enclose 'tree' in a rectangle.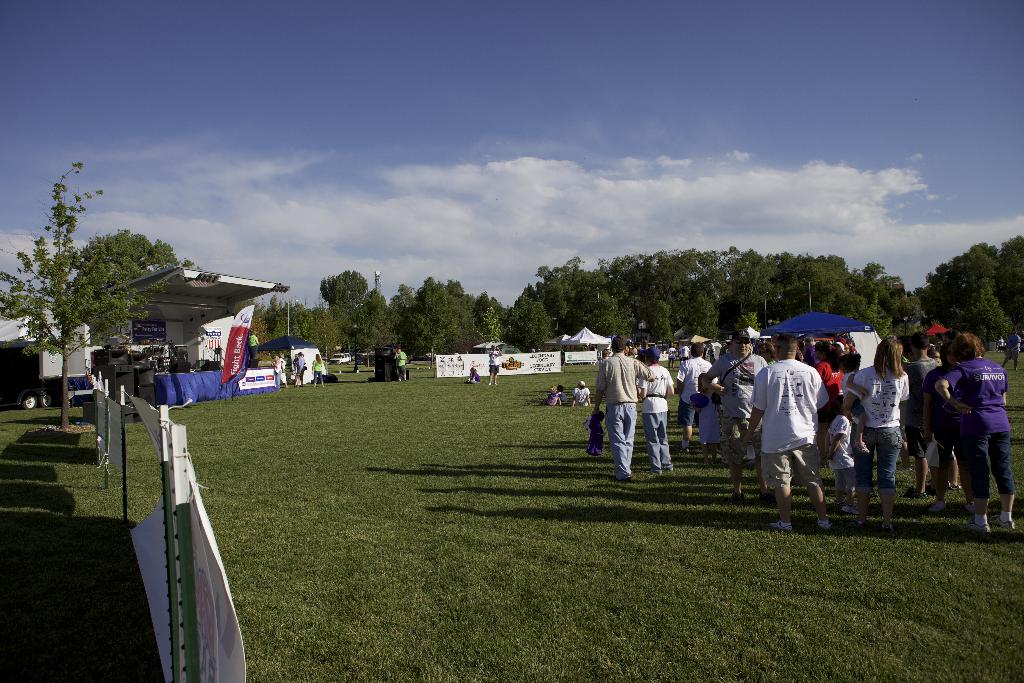
l=331, t=286, r=398, b=374.
